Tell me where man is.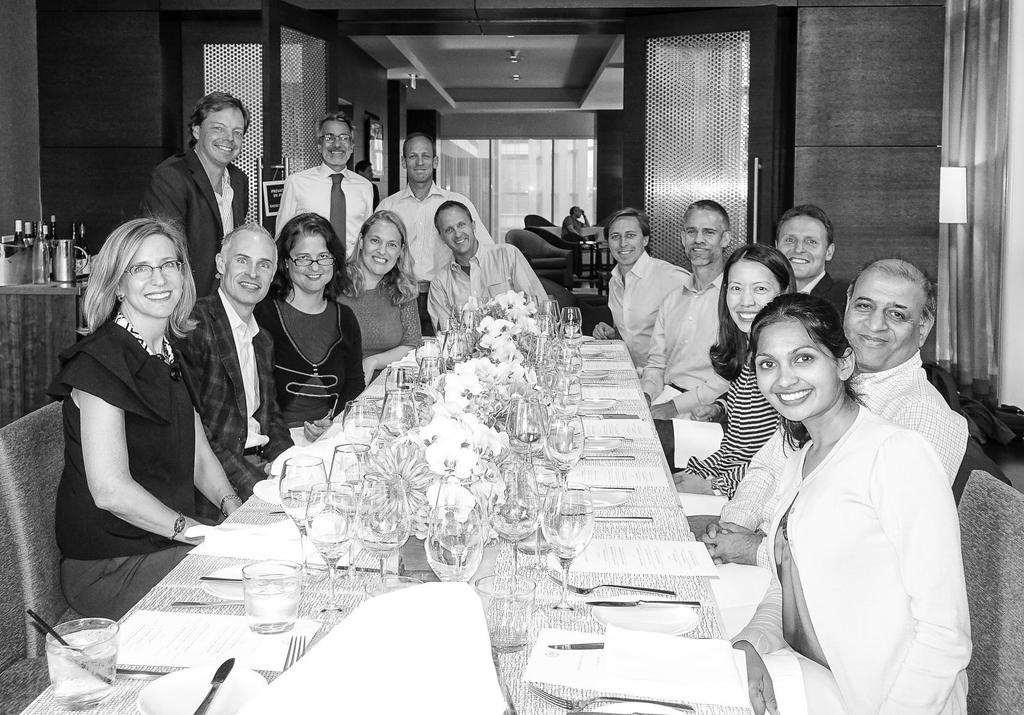
man is at <region>593, 207, 691, 366</region>.
